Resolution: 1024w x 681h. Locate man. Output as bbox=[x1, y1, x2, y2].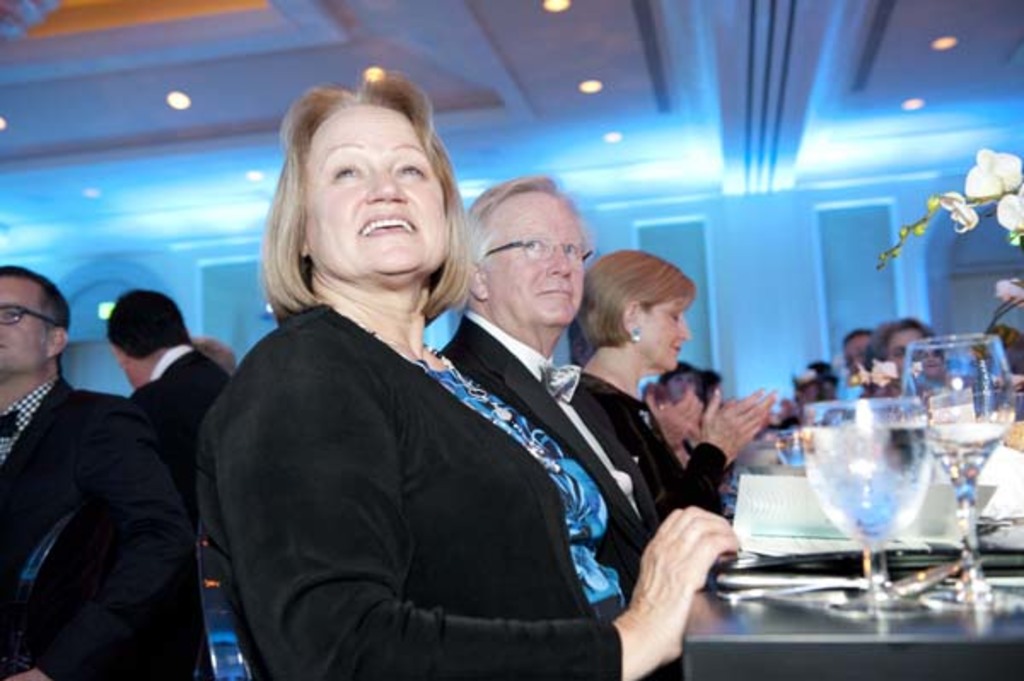
bbox=[836, 331, 884, 384].
